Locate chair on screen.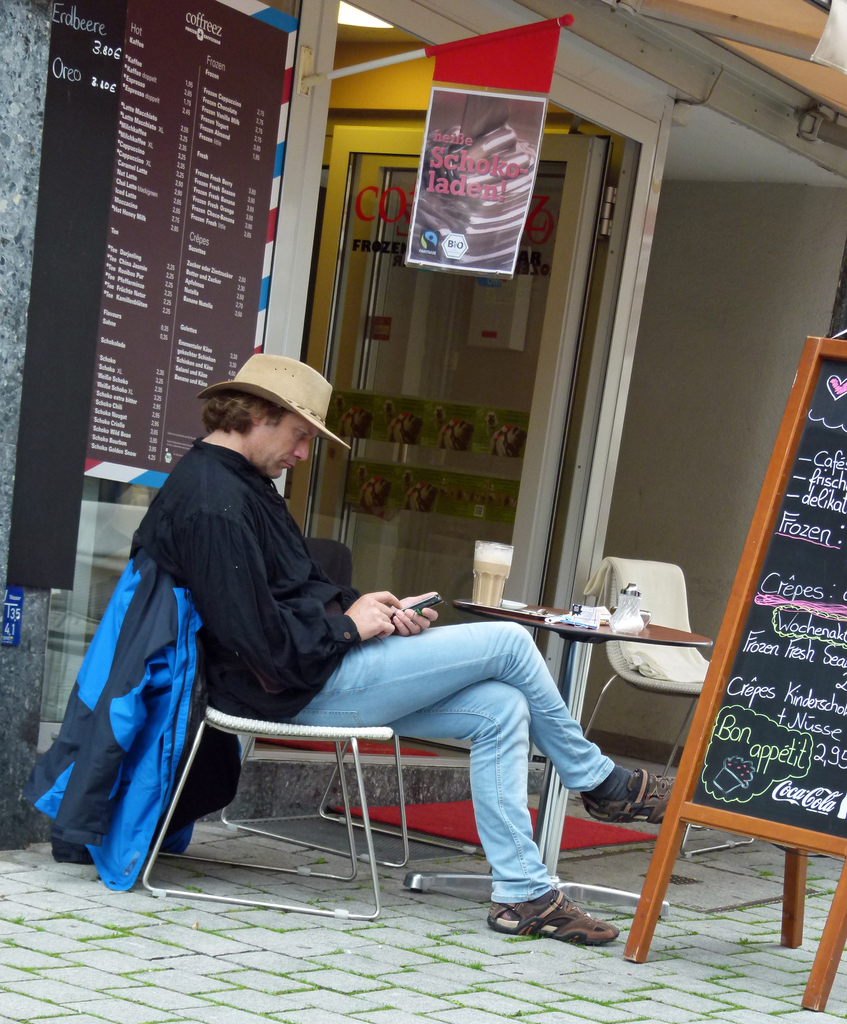
On screen at bbox(571, 550, 759, 862).
